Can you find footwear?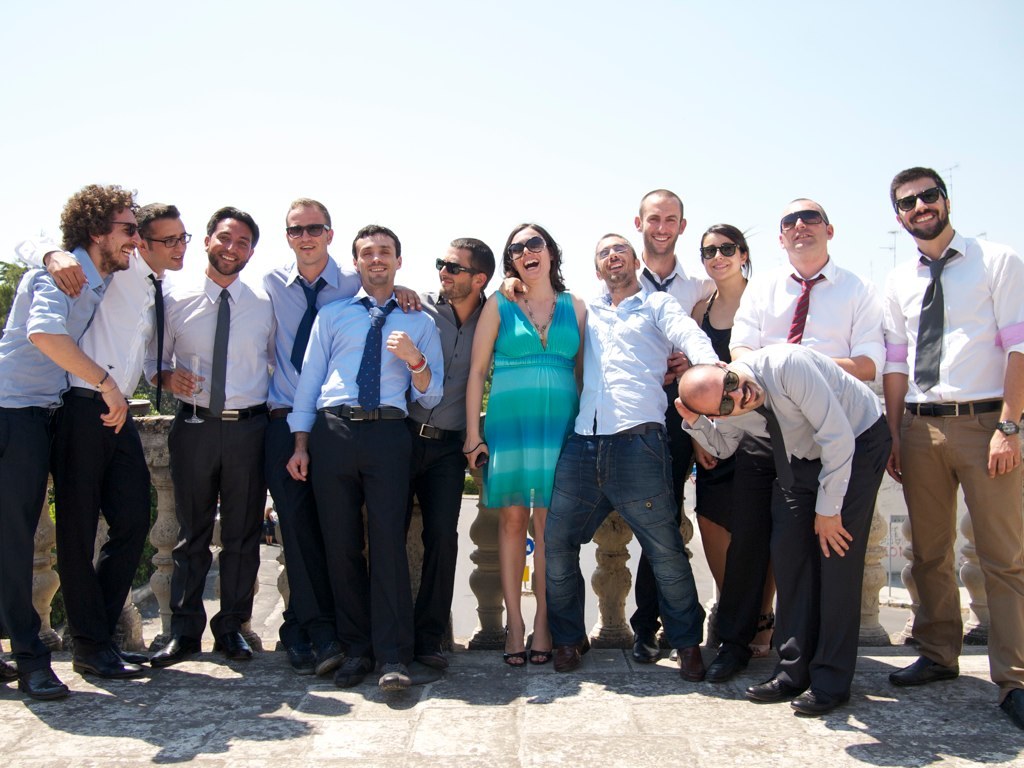
Yes, bounding box: (left=377, top=661, right=412, bottom=691).
